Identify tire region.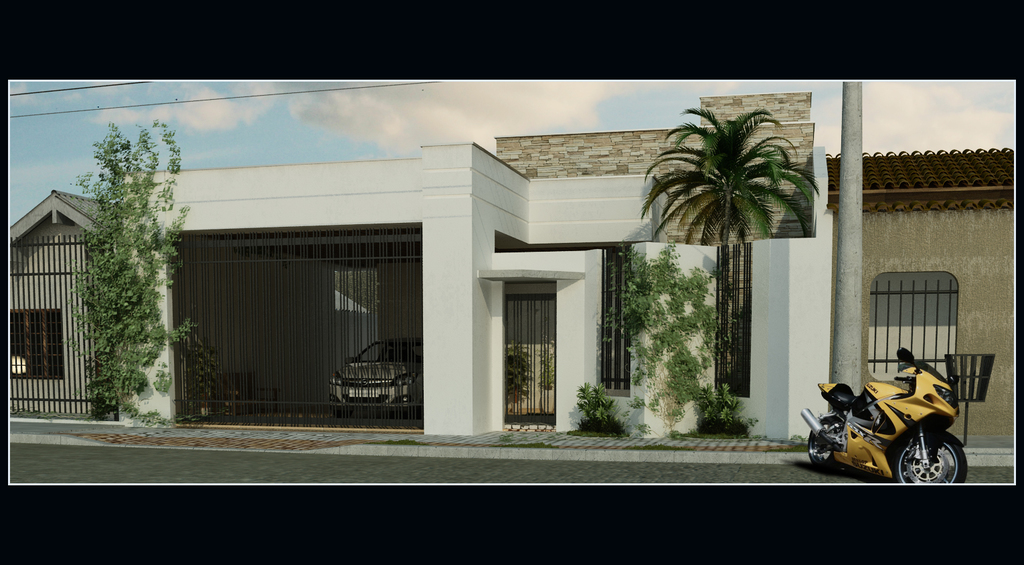
Region: <bbox>806, 419, 845, 475</bbox>.
